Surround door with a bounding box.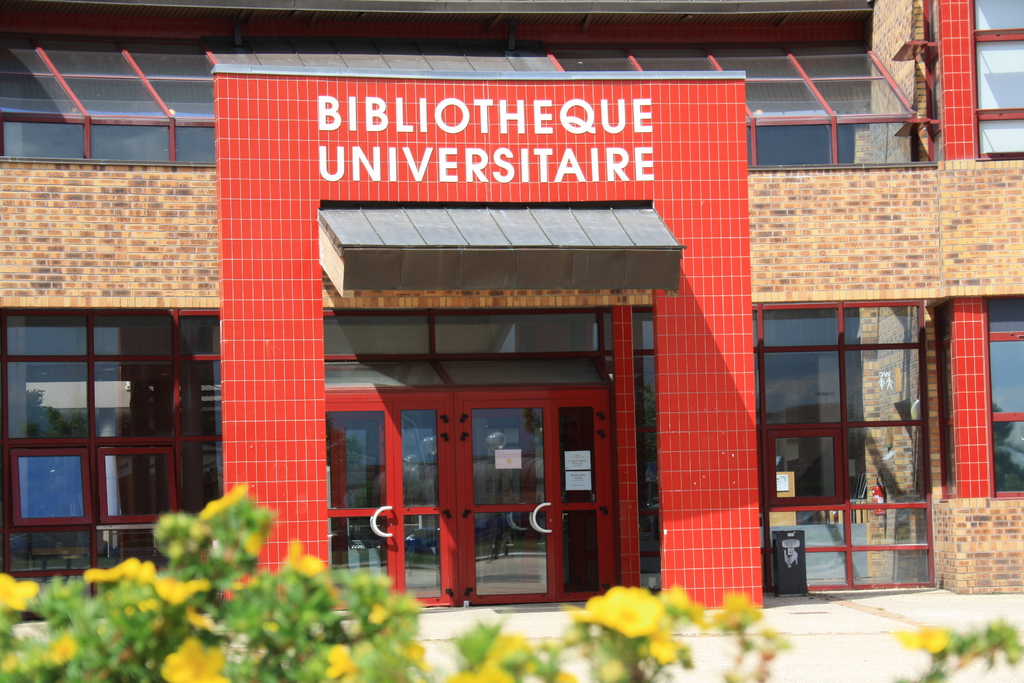
[444, 366, 578, 598].
